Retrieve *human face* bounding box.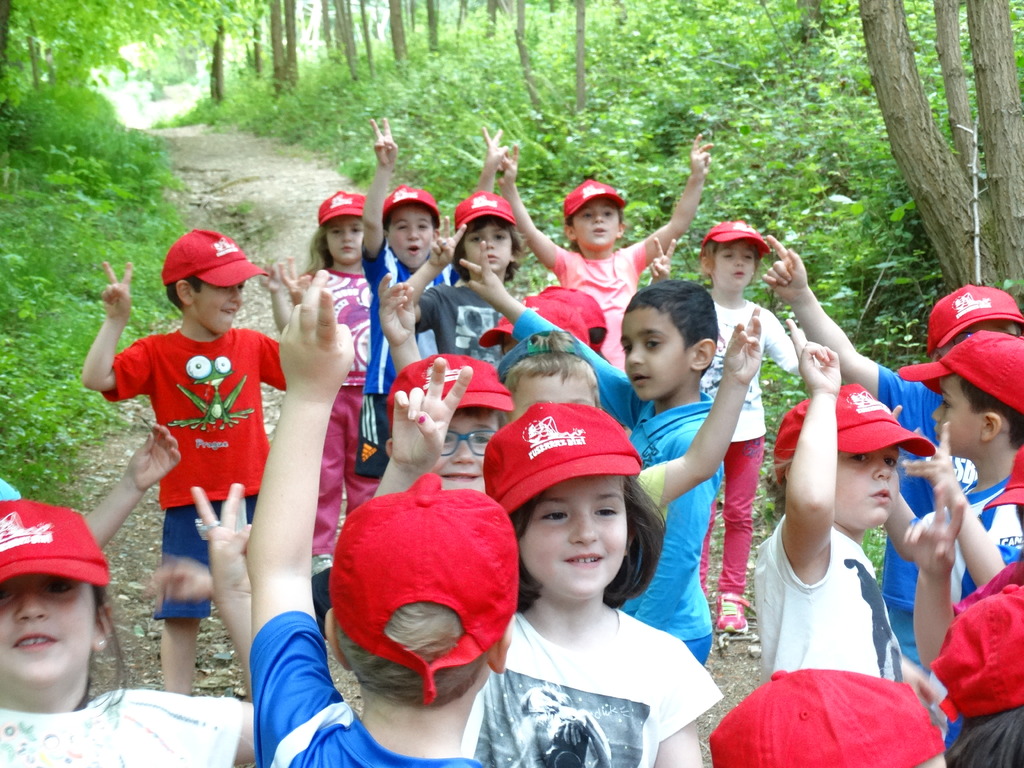
Bounding box: (x1=468, y1=214, x2=510, y2=270).
